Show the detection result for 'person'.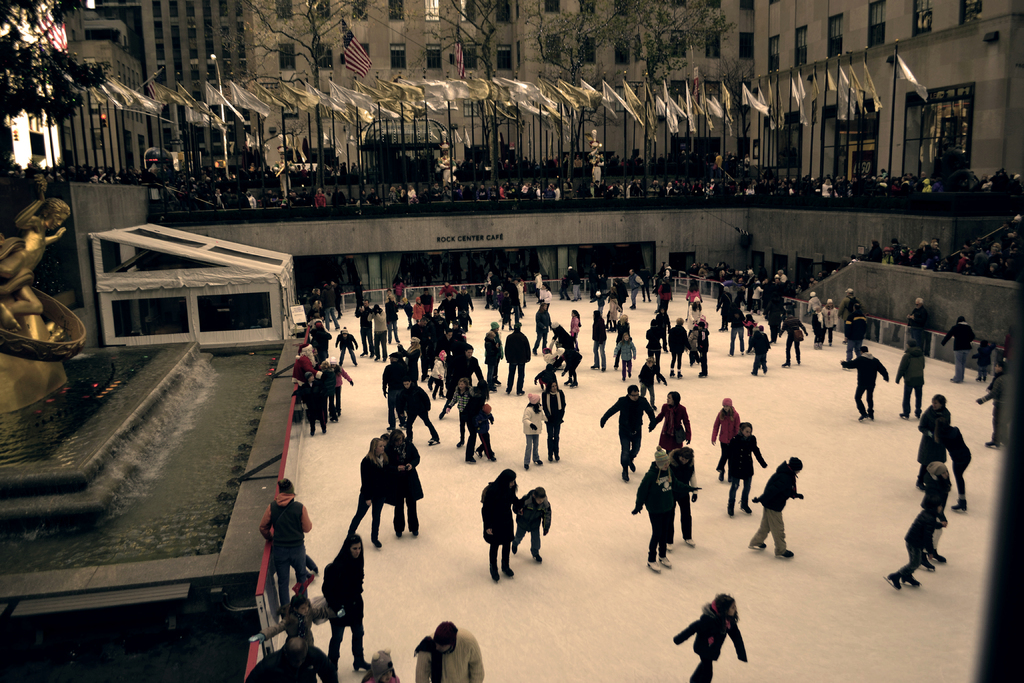
rect(436, 292, 458, 324).
